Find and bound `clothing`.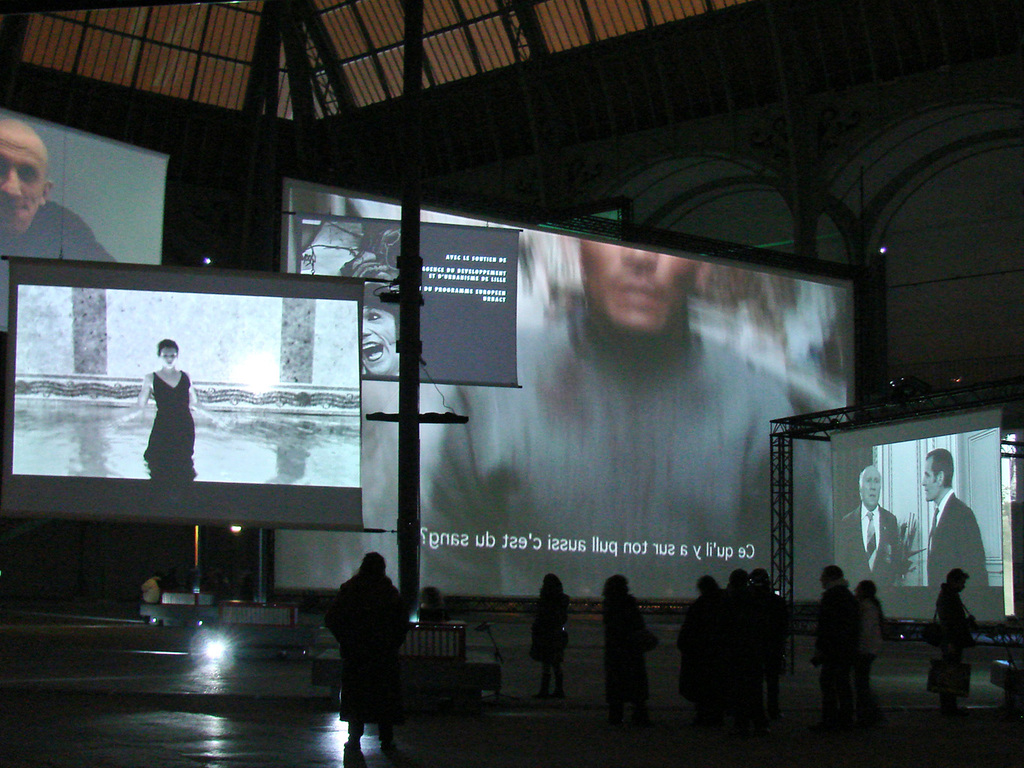
Bound: region(314, 558, 410, 738).
